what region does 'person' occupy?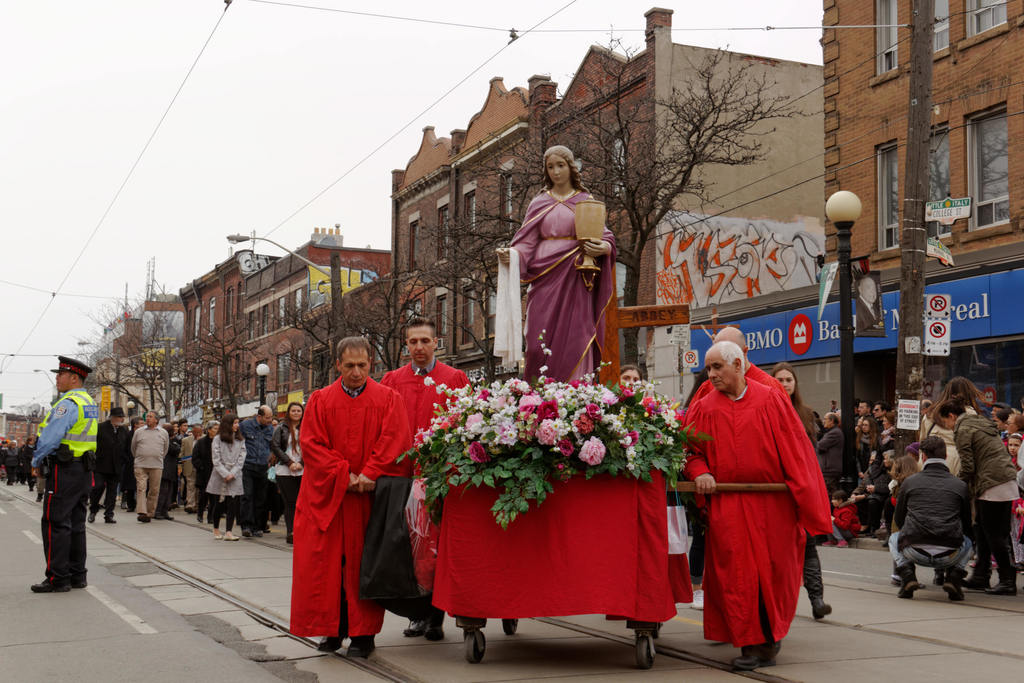
{"left": 925, "top": 379, "right": 995, "bottom": 492}.
